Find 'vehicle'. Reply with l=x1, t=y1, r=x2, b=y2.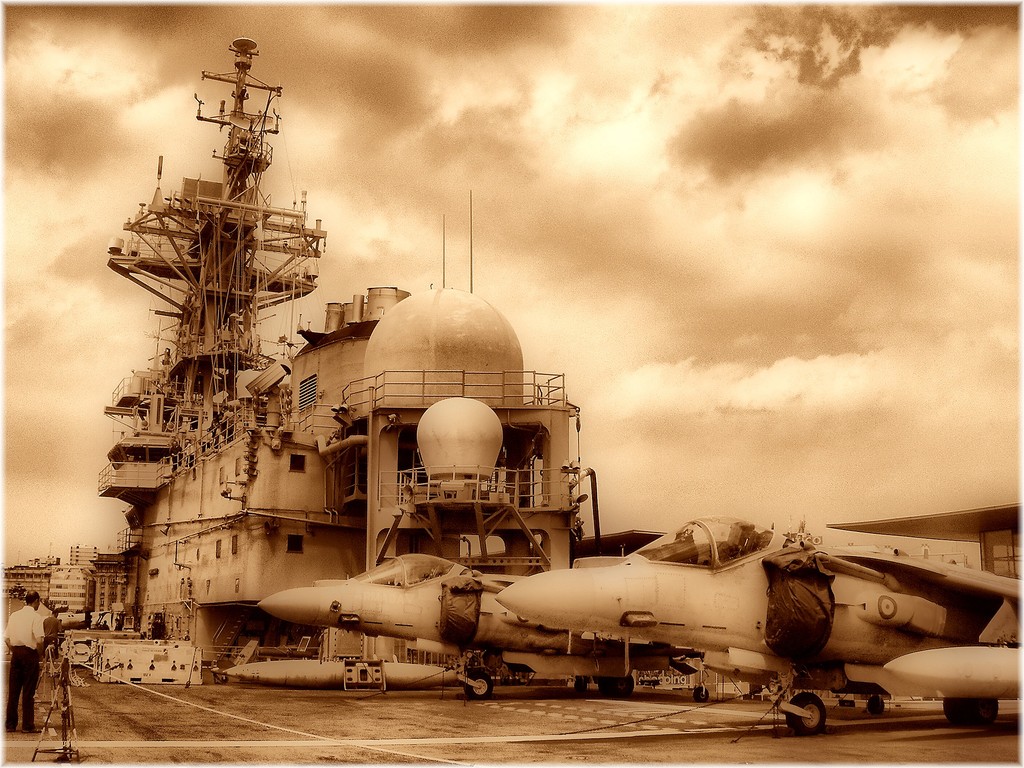
l=257, t=550, r=705, b=698.
